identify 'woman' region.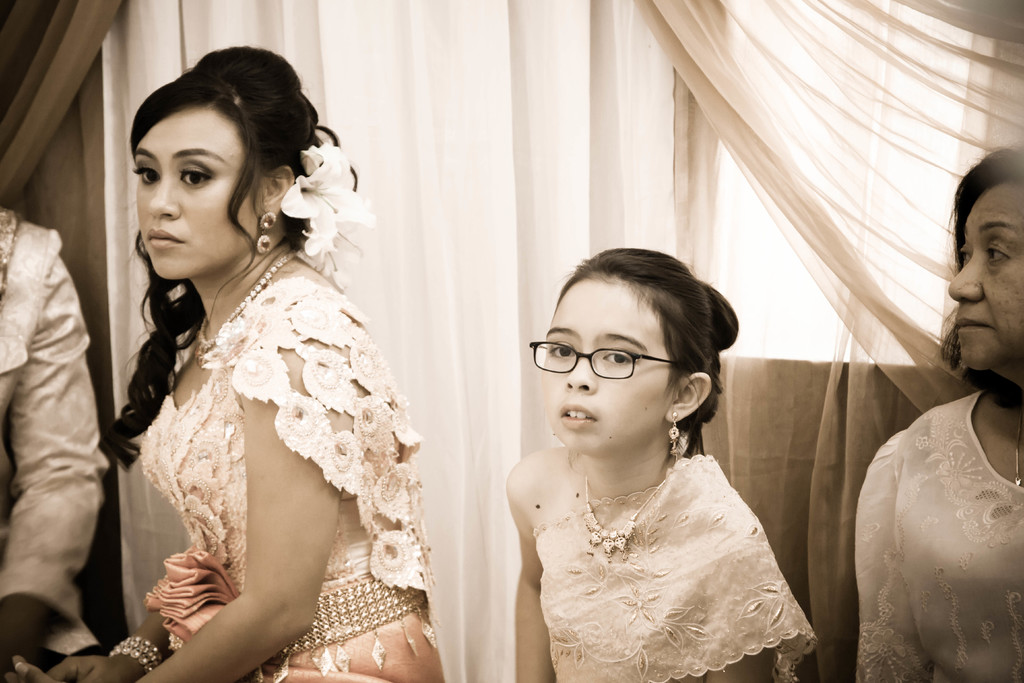
Region: rect(848, 145, 1023, 682).
